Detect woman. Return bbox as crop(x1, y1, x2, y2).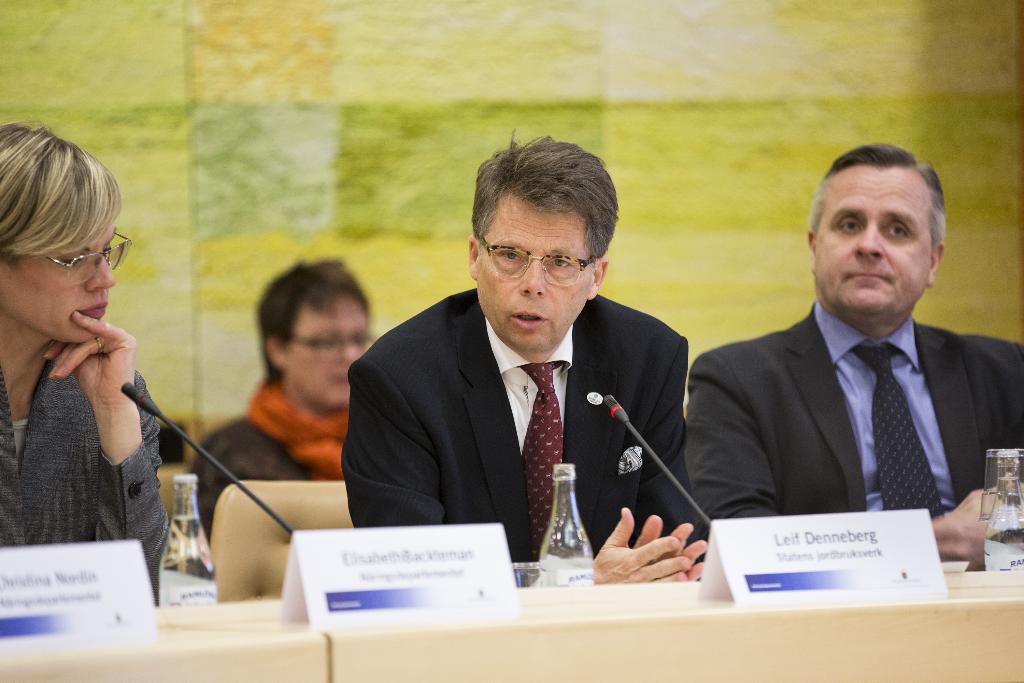
crop(0, 120, 175, 579).
